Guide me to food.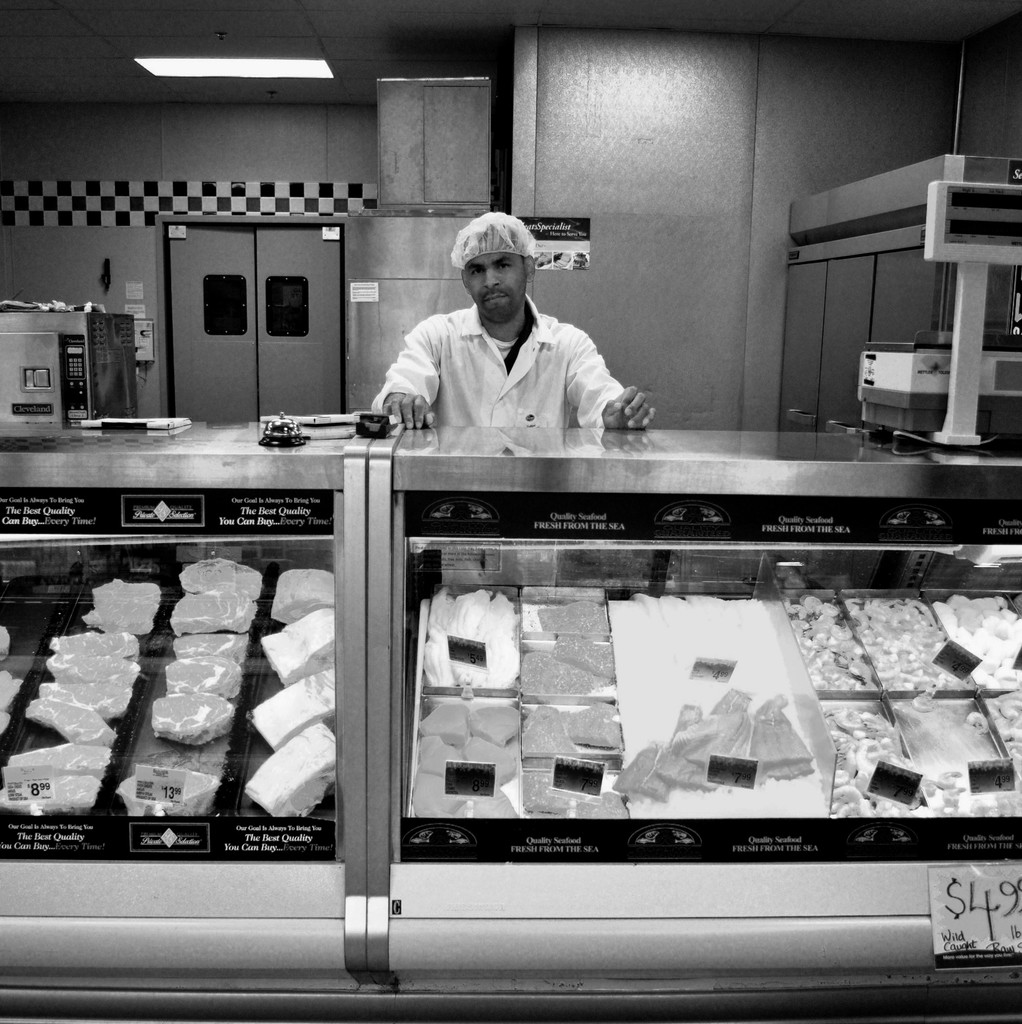
Guidance: bbox(986, 686, 1021, 782).
